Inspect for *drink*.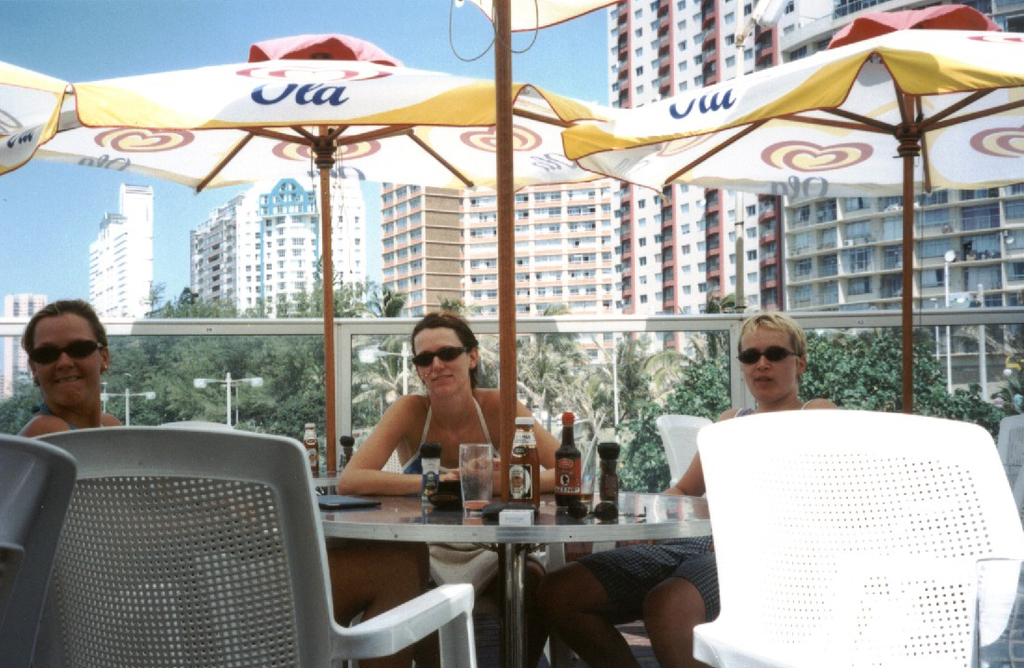
Inspection: [556,413,583,507].
